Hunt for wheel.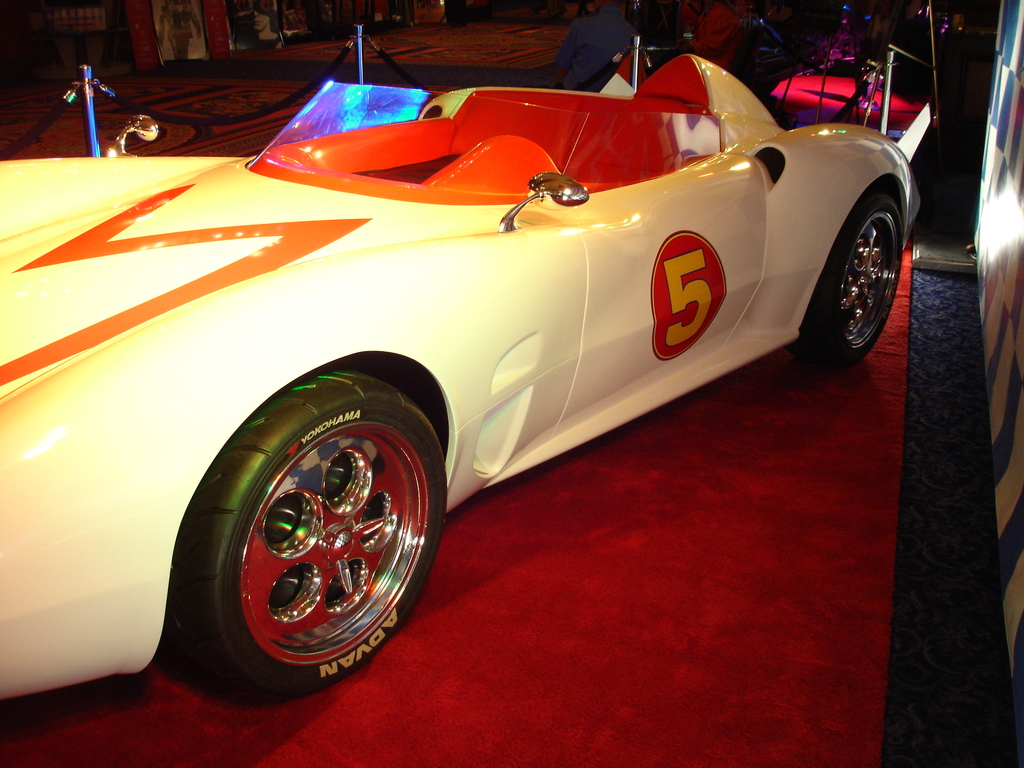
Hunted down at x1=787 y1=191 x2=903 y2=367.
